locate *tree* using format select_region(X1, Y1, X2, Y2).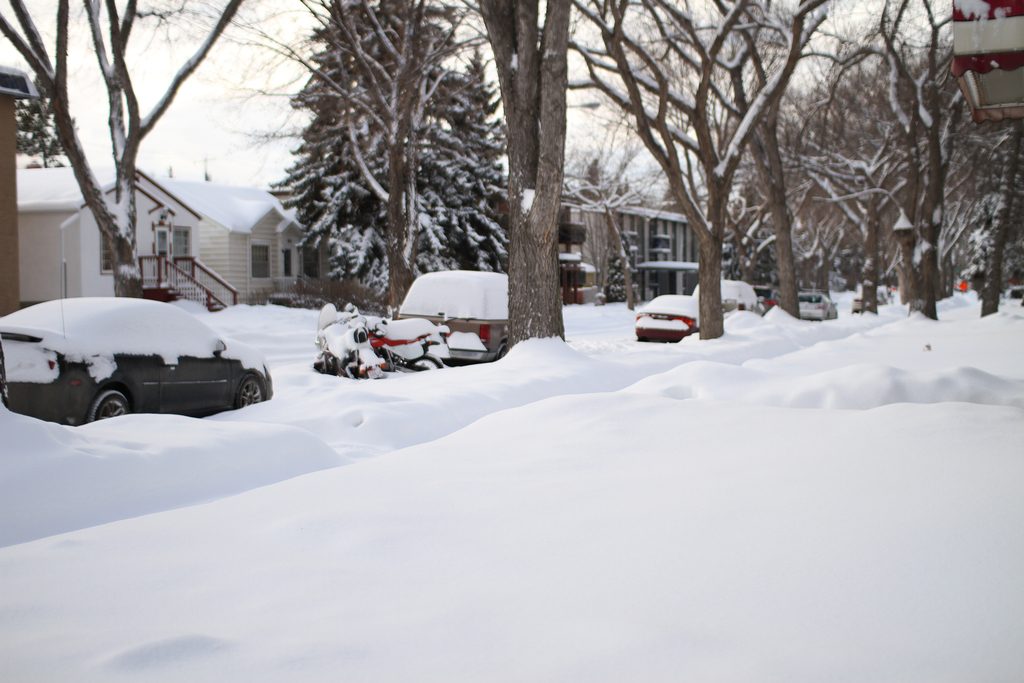
select_region(476, 0, 578, 363).
